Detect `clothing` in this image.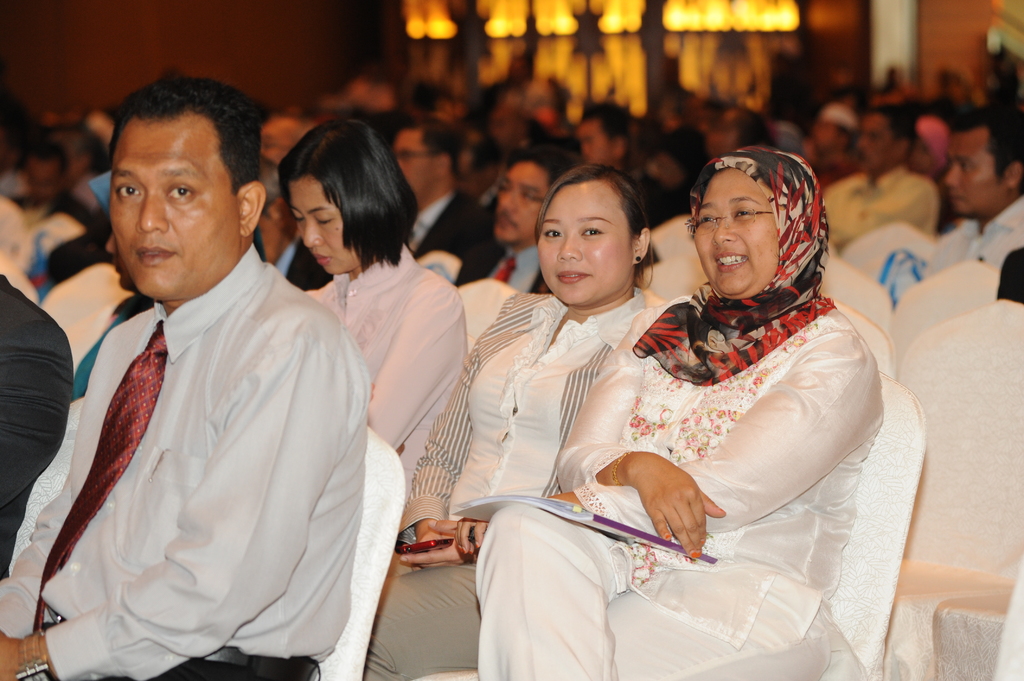
Detection: [left=403, top=189, right=500, bottom=285].
